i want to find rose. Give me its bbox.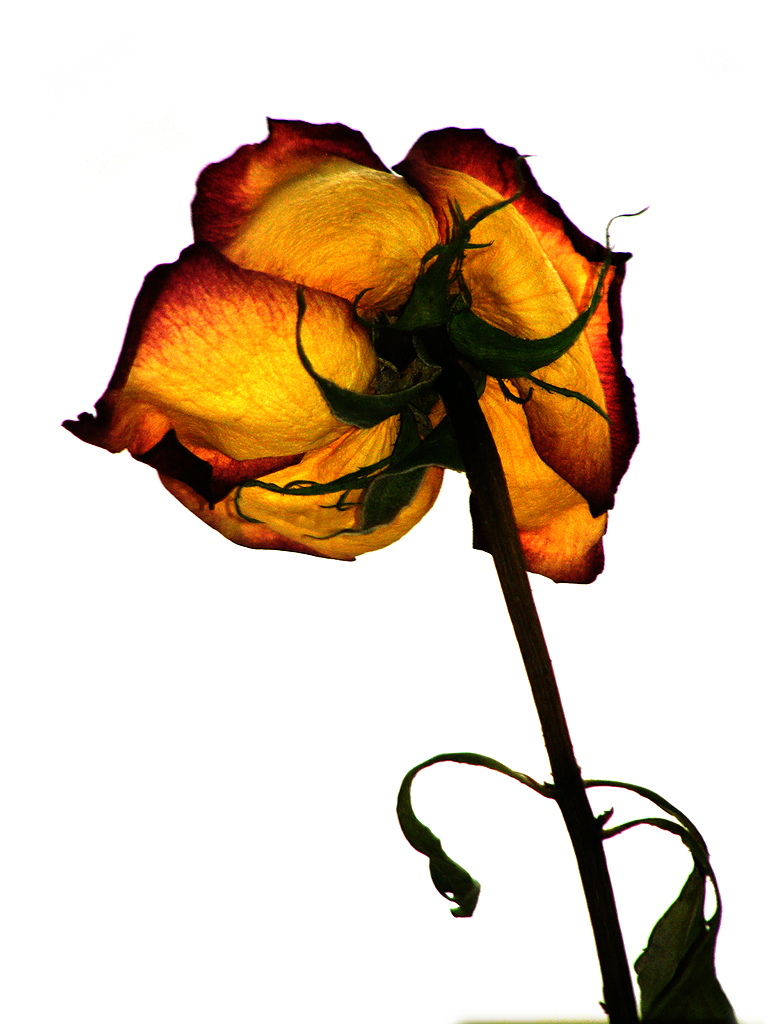
<region>51, 109, 645, 588</region>.
